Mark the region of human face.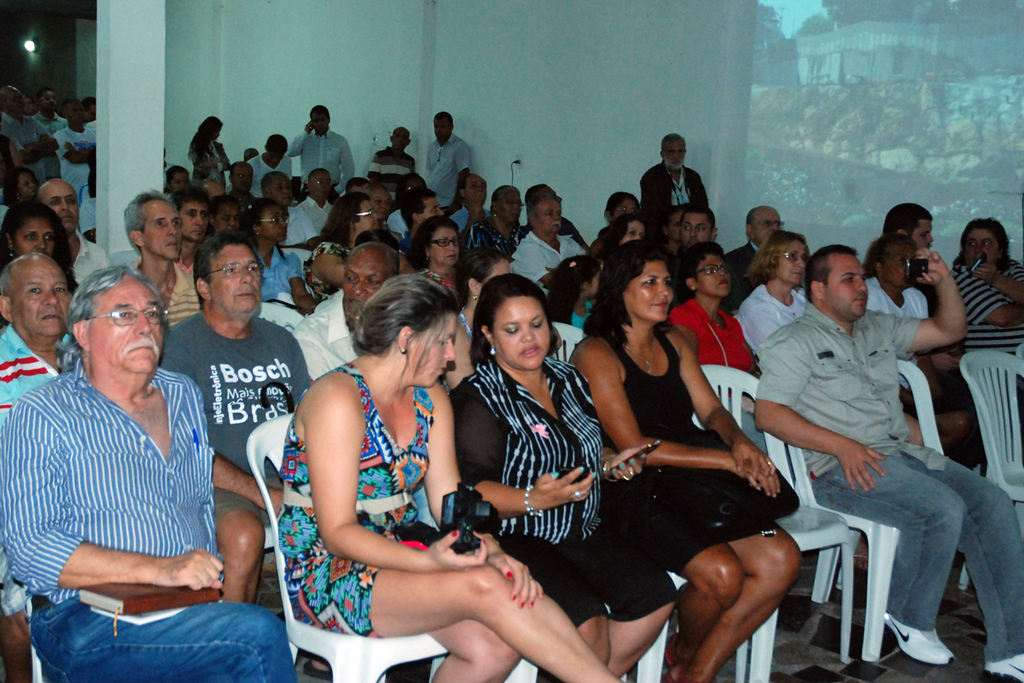
Region: 750,205,784,243.
